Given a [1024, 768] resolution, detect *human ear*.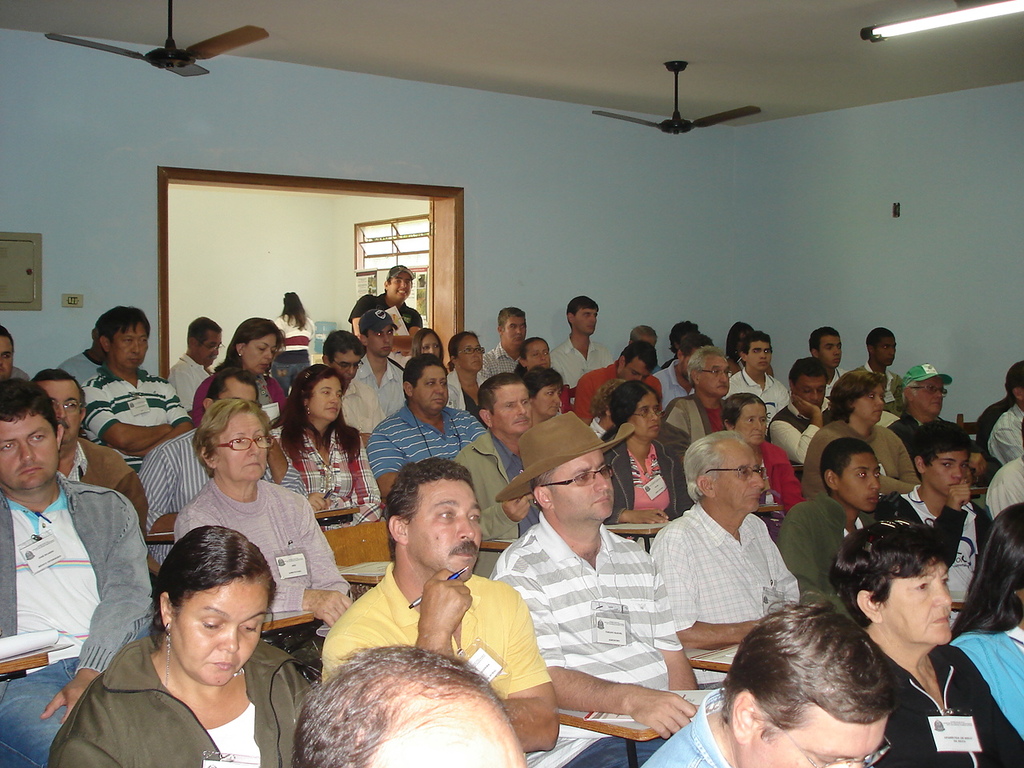
x1=450 y1=354 x2=458 y2=365.
